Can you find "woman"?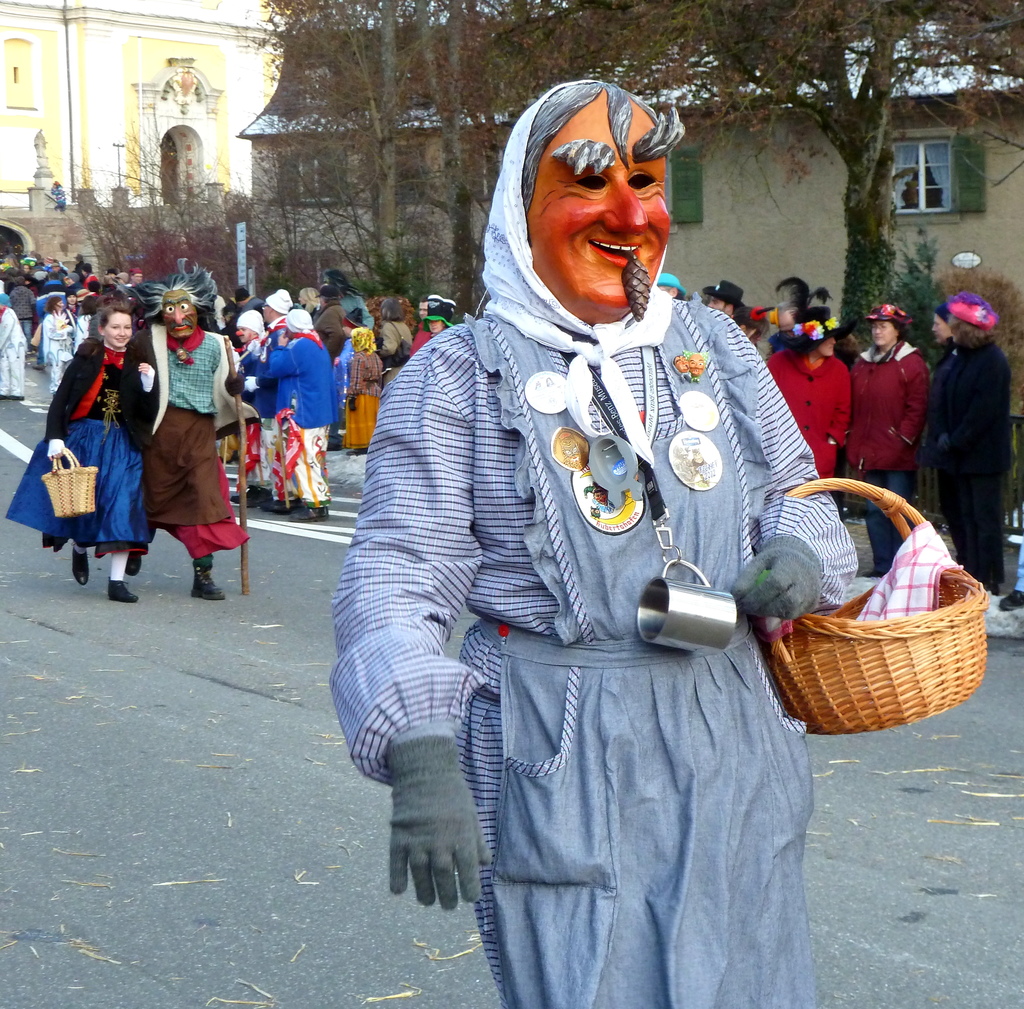
Yes, bounding box: {"left": 765, "top": 309, "right": 858, "bottom": 494}.
